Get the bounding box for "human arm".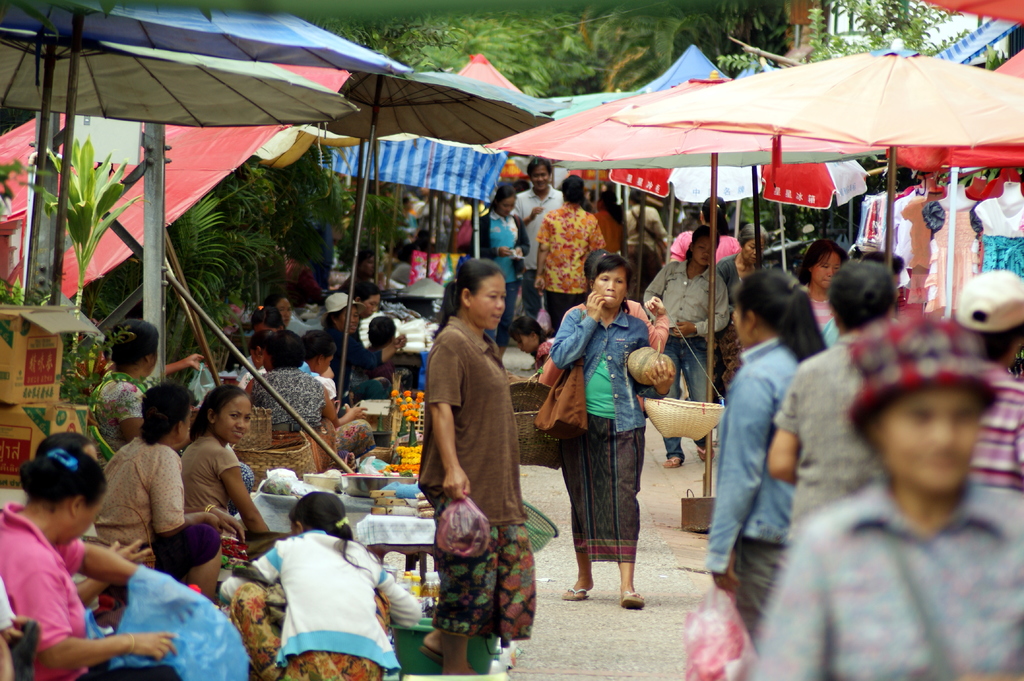
crop(636, 260, 671, 315).
